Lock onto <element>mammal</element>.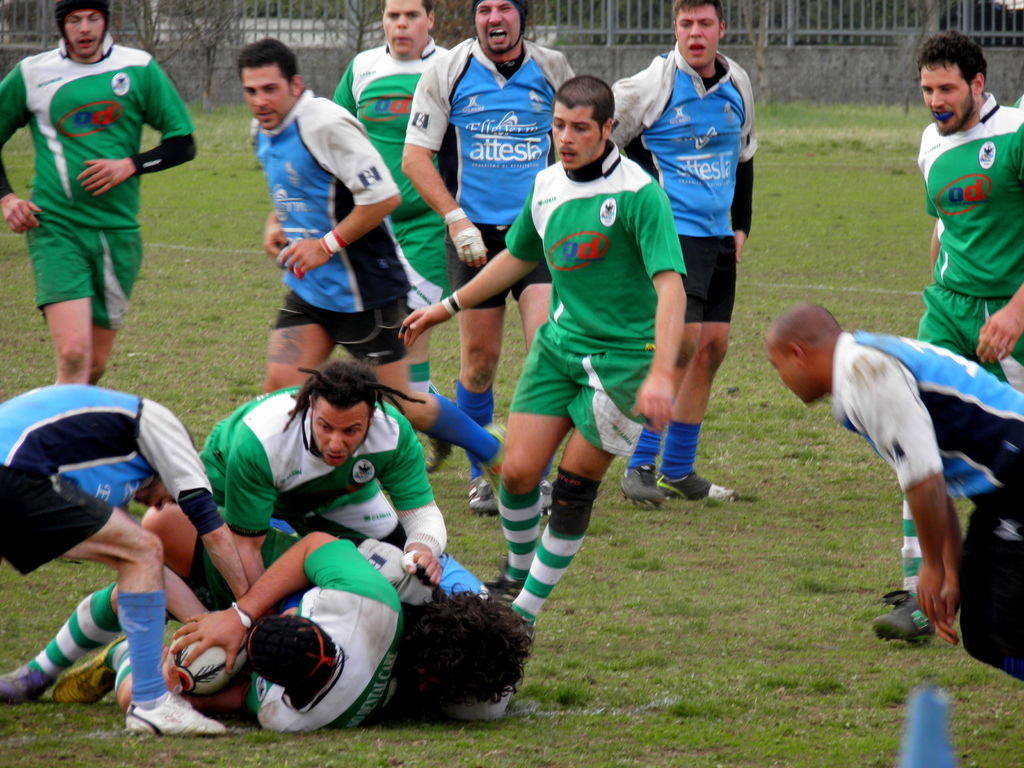
Locked: 867 29 1023 644.
